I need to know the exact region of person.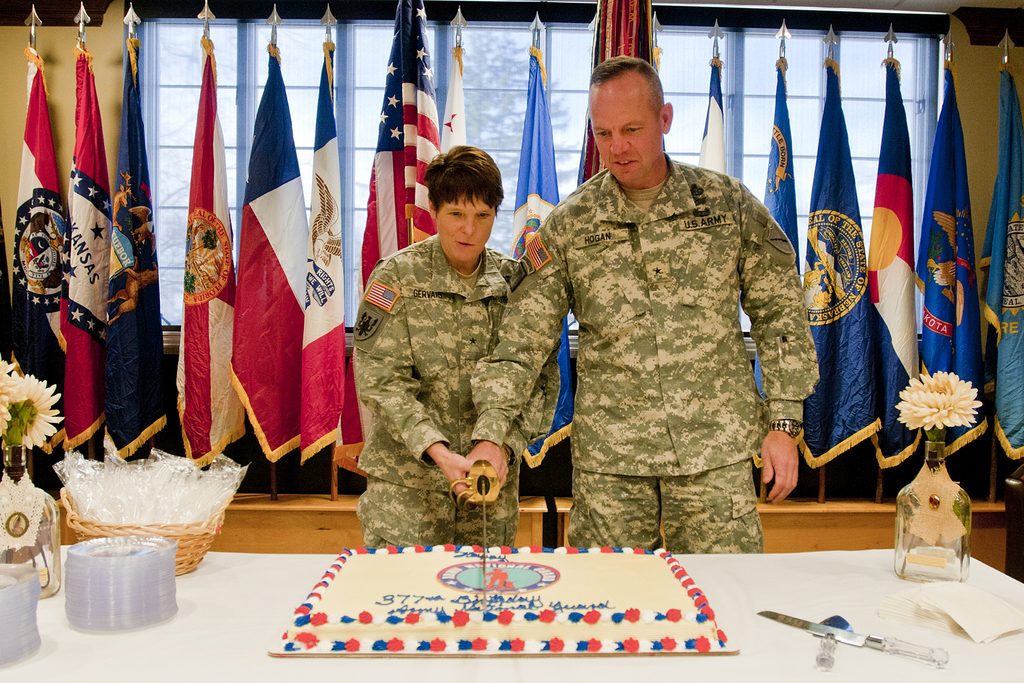
Region: detection(349, 147, 563, 541).
